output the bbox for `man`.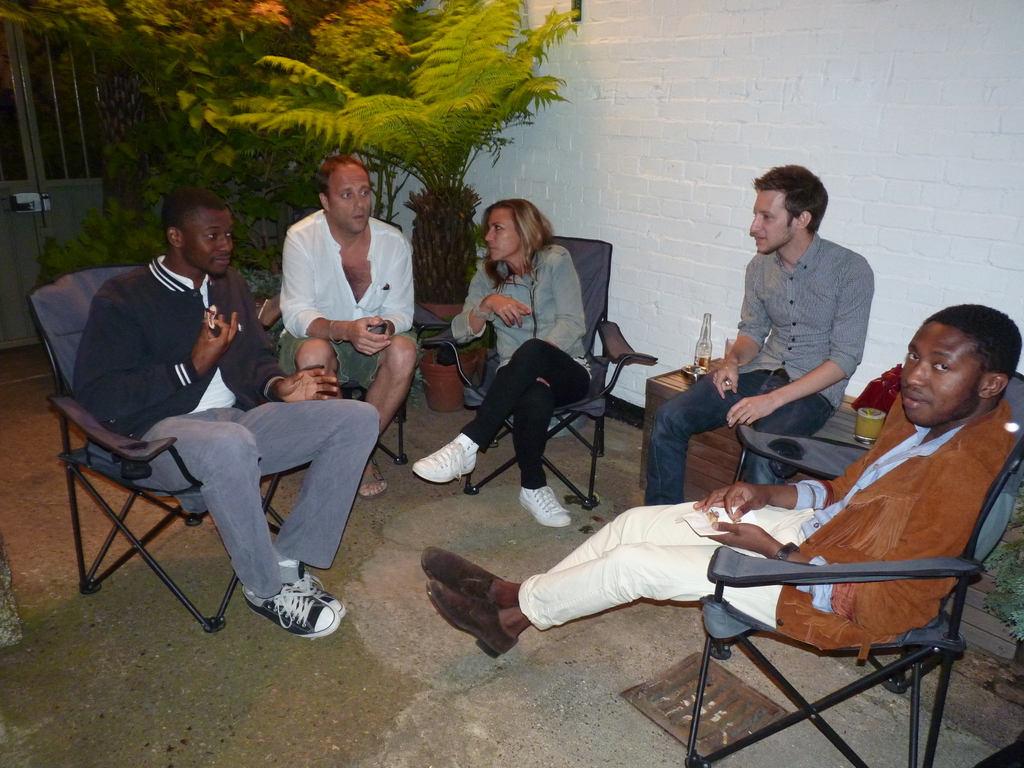
{"left": 56, "top": 140, "right": 353, "bottom": 647}.
